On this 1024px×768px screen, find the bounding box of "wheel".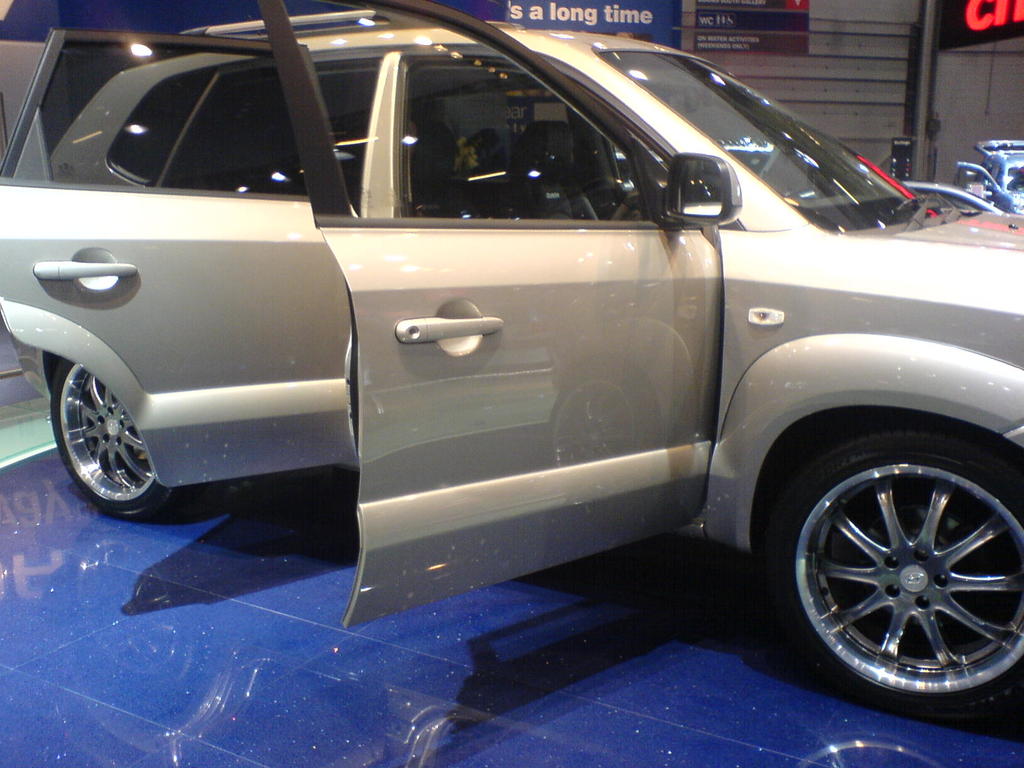
Bounding box: (left=609, top=185, right=647, bottom=218).
